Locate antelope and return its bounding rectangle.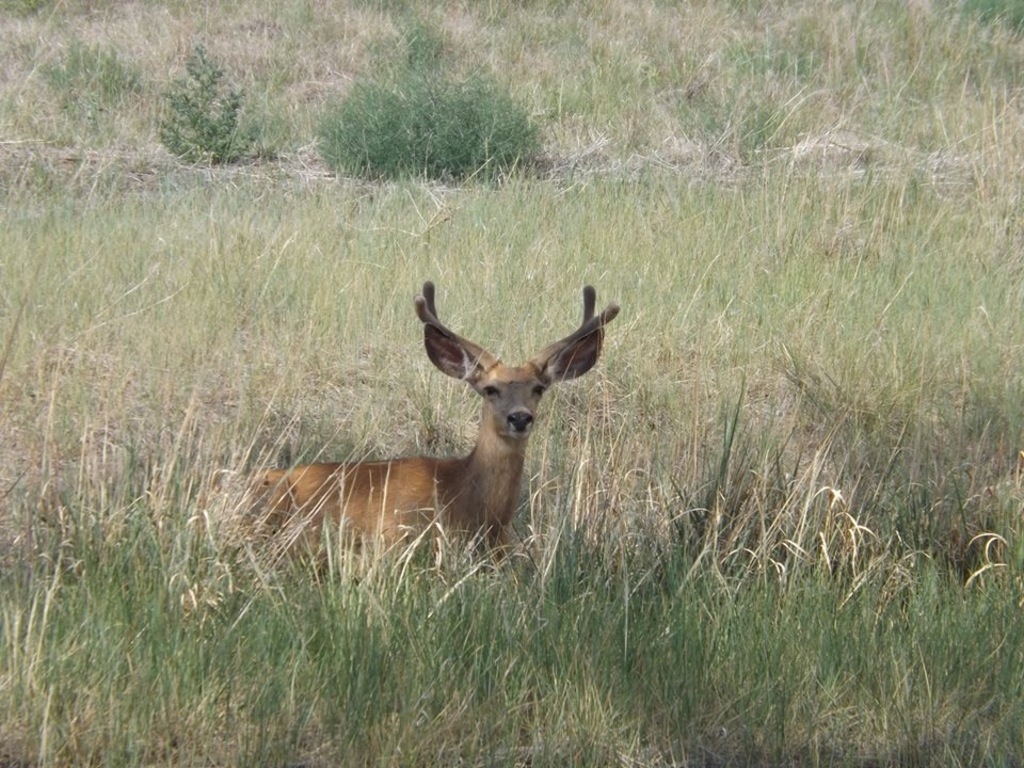
box=[197, 282, 619, 582].
